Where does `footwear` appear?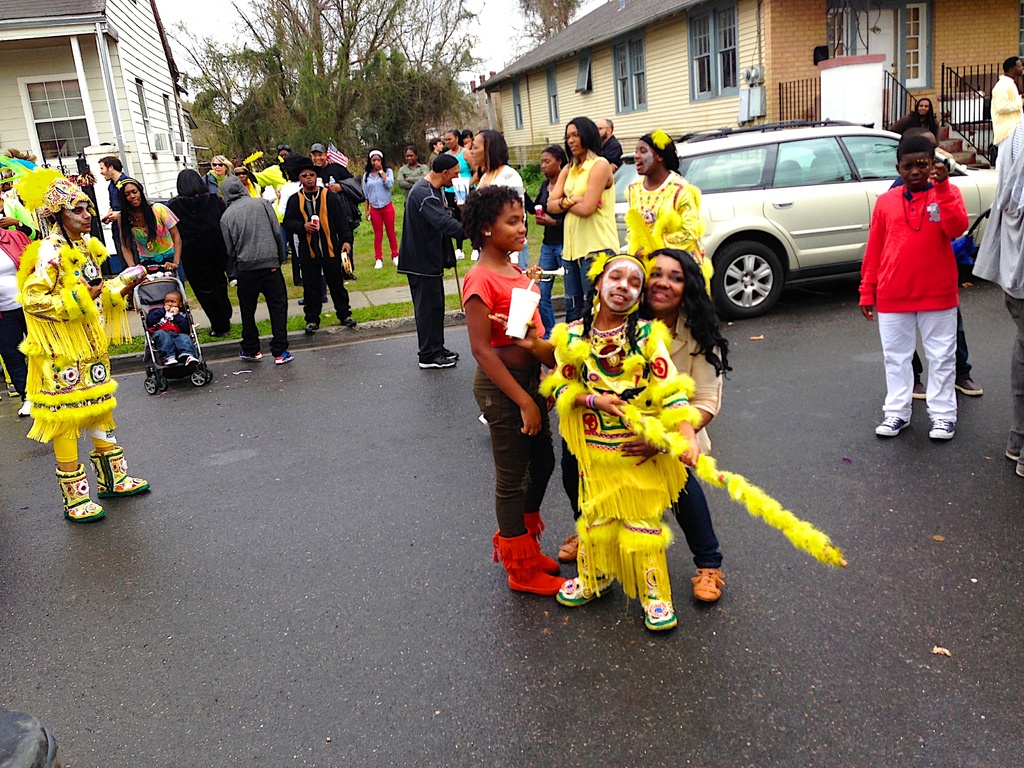
Appears at [x1=392, y1=254, x2=399, y2=263].
